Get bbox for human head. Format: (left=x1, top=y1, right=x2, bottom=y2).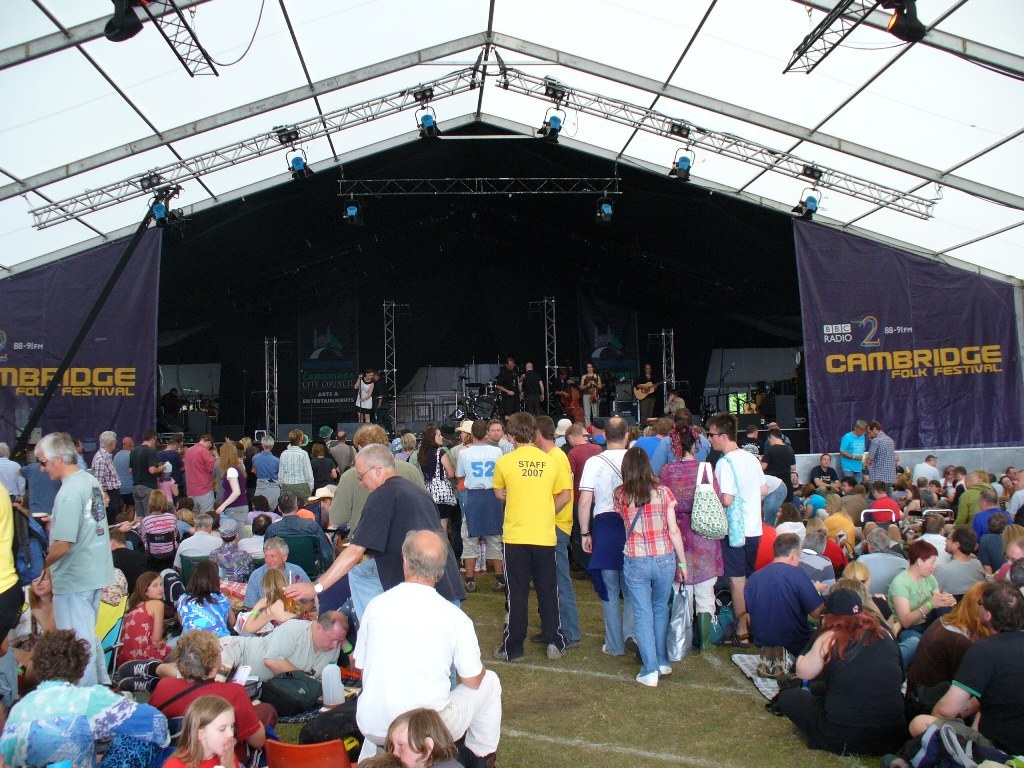
(left=863, top=529, right=895, bottom=554).
